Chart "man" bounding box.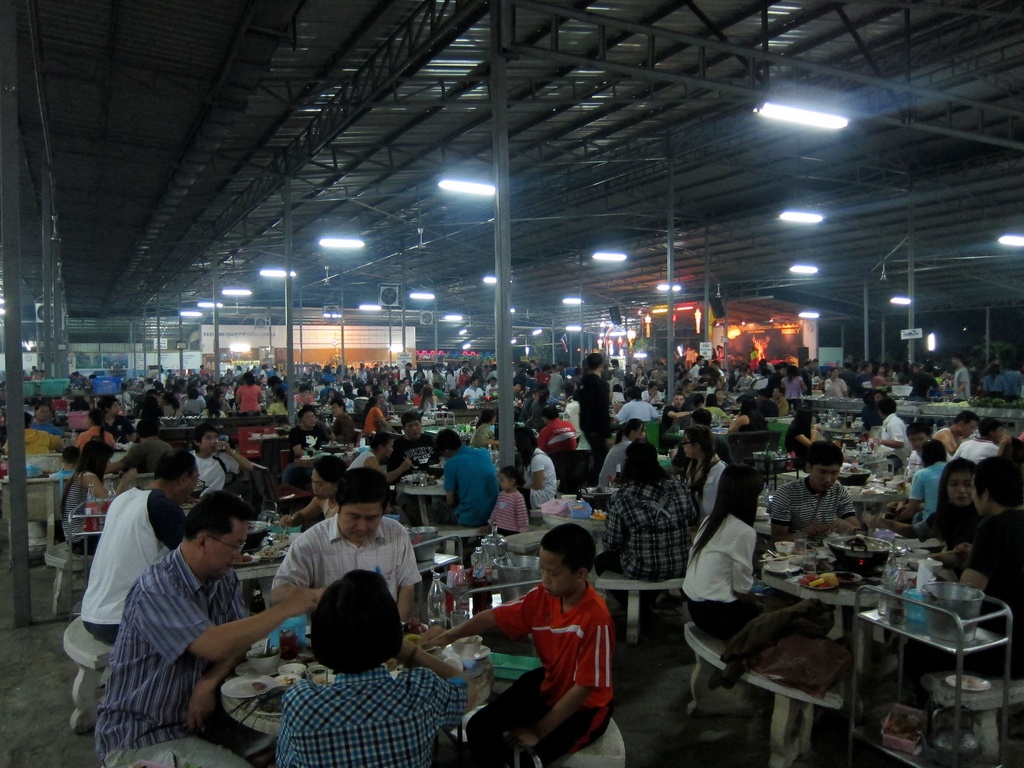
Charted: {"x1": 463, "y1": 381, "x2": 481, "y2": 408}.
